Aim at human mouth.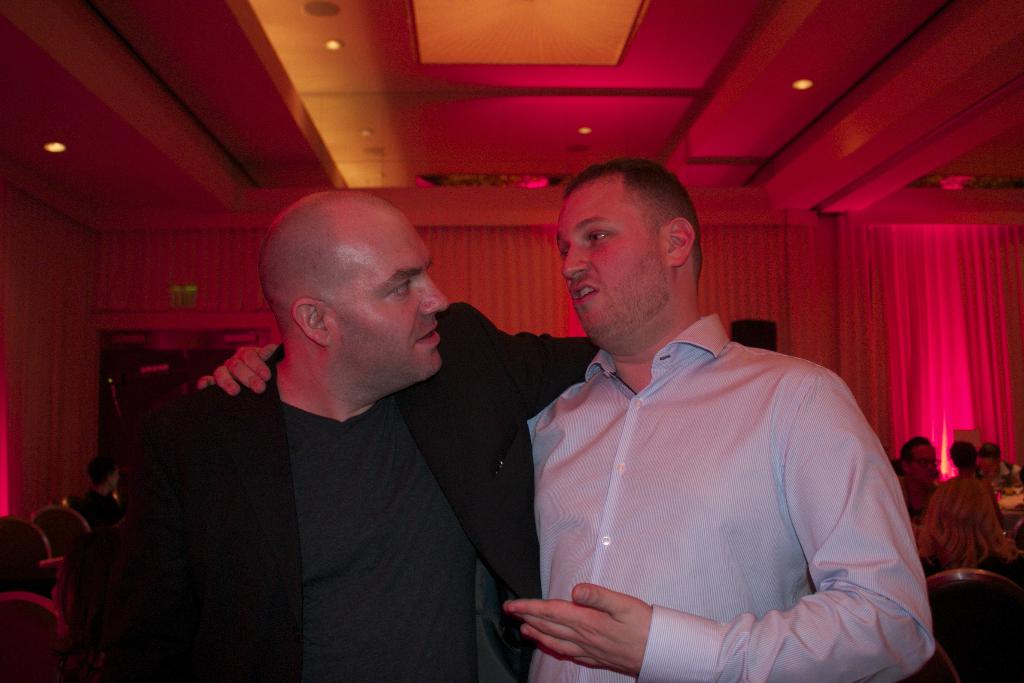
Aimed at rect(572, 284, 599, 302).
